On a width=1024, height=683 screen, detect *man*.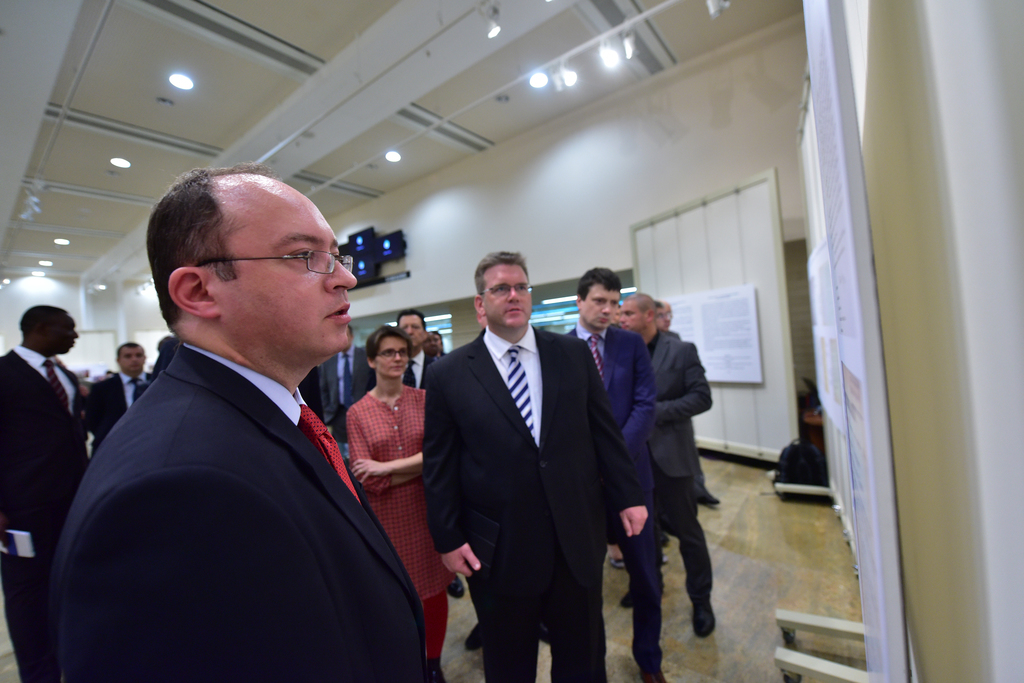
[296,368,326,425].
